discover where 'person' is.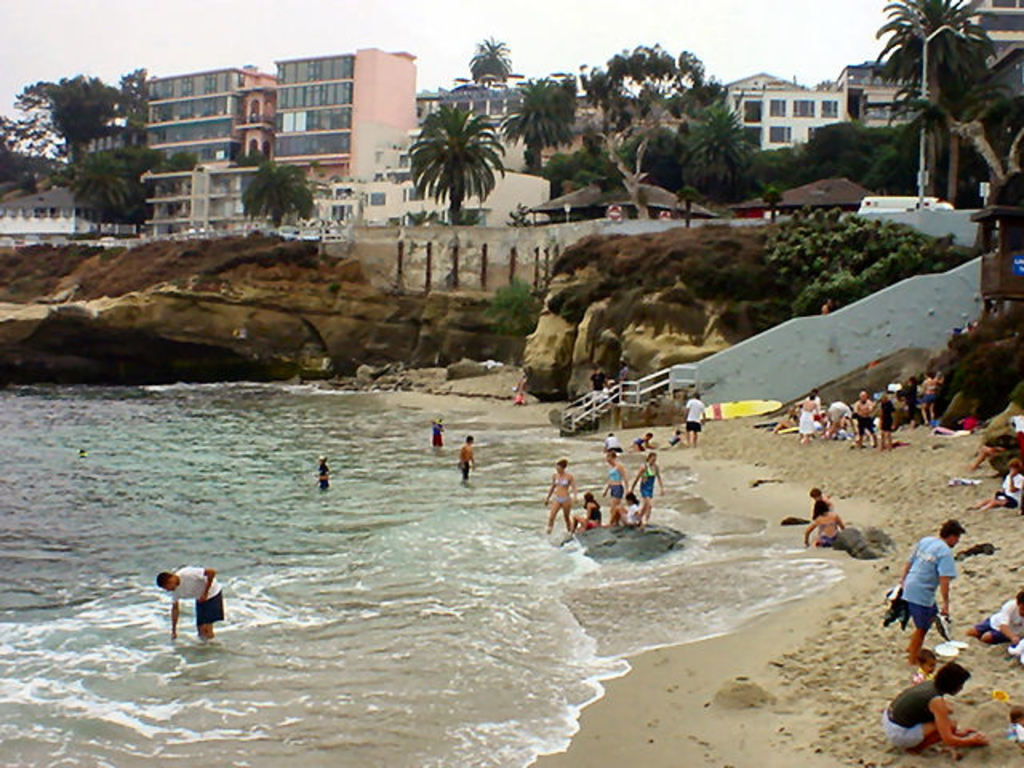
Discovered at [x1=314, y1=458, x2=333, y2=494].
